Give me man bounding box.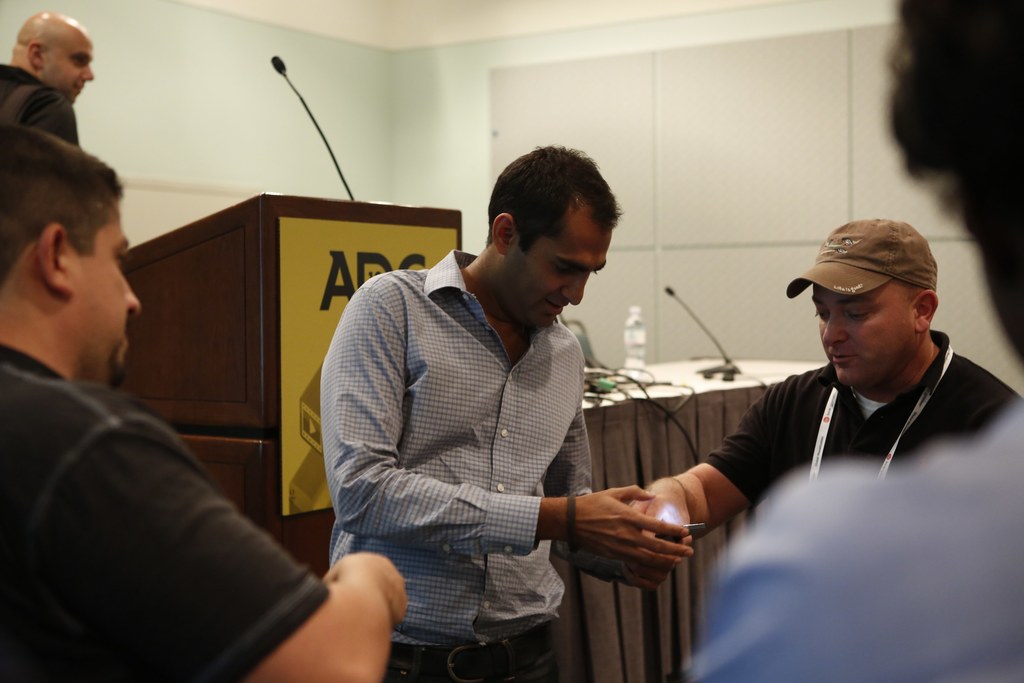
623 222 1004 555.
